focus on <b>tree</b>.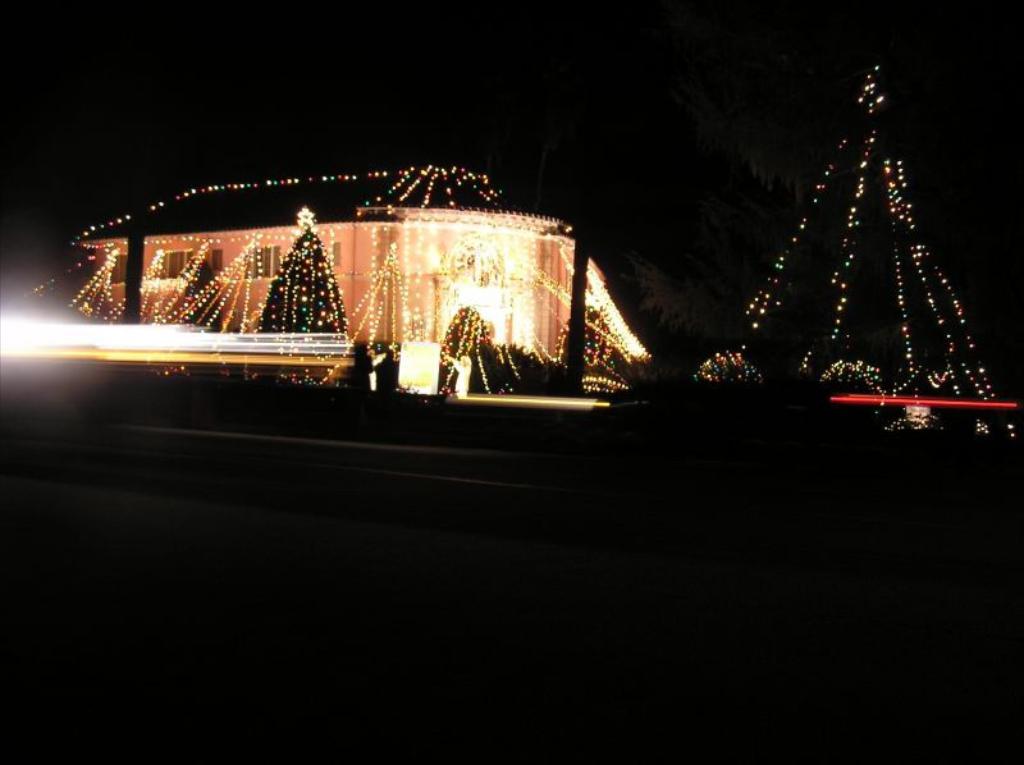
Focused at locate(558, 306, 635, 394).
